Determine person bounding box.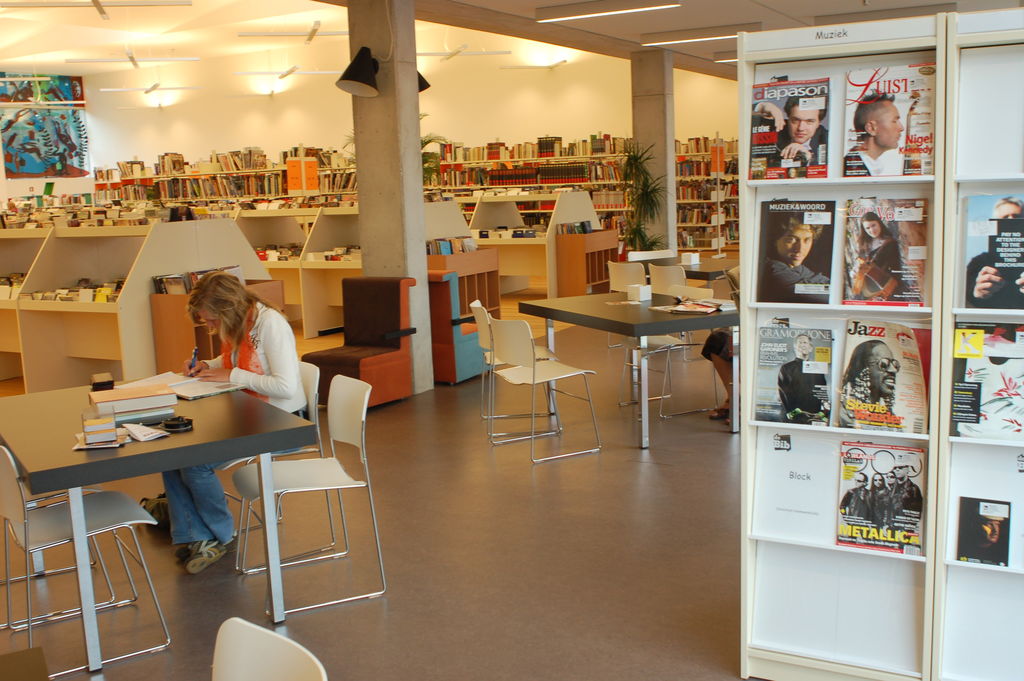
Determined: pyautogui.locateOnScreen(849, 210, 901, 303).
